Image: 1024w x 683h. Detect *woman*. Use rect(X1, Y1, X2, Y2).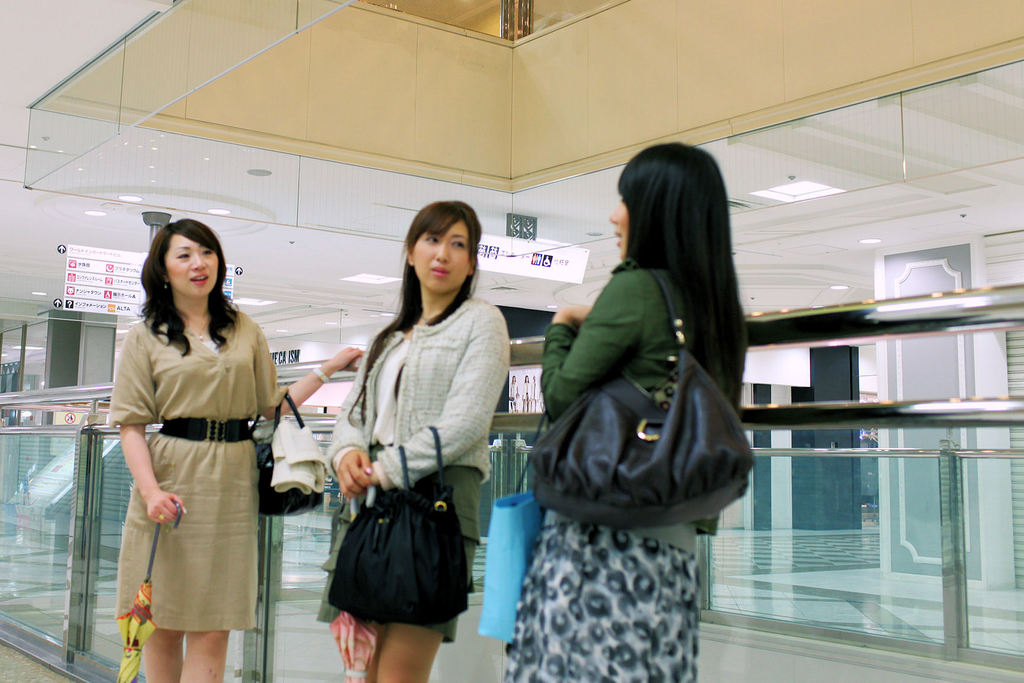
rect(469, 136, 746, 682).
